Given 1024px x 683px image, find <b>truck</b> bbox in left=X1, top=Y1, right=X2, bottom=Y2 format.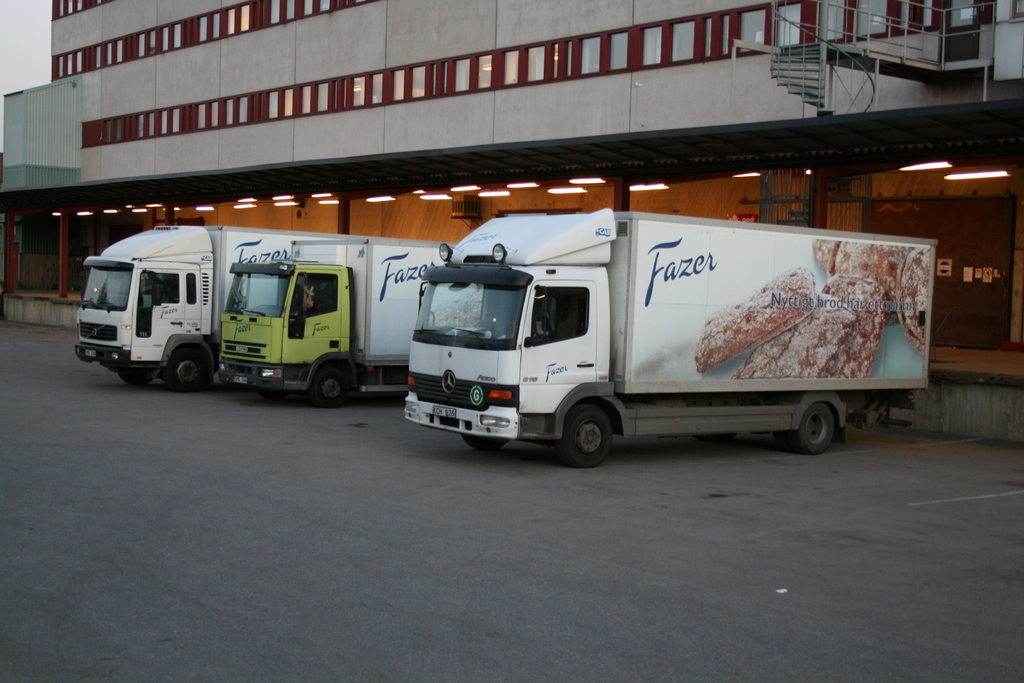
left=387, top=206, right=926, bottom=471.
